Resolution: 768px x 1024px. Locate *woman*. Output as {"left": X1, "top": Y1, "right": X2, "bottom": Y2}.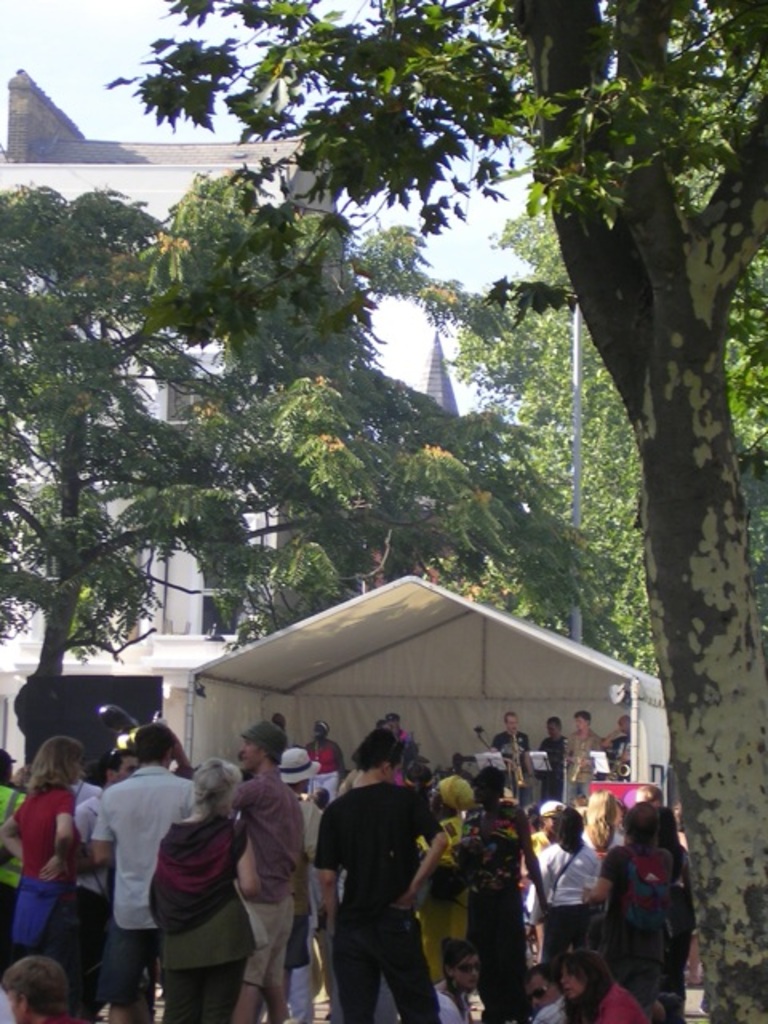
{"left": 651, "top": 806, "right": 706, "bottom": 1022}.
